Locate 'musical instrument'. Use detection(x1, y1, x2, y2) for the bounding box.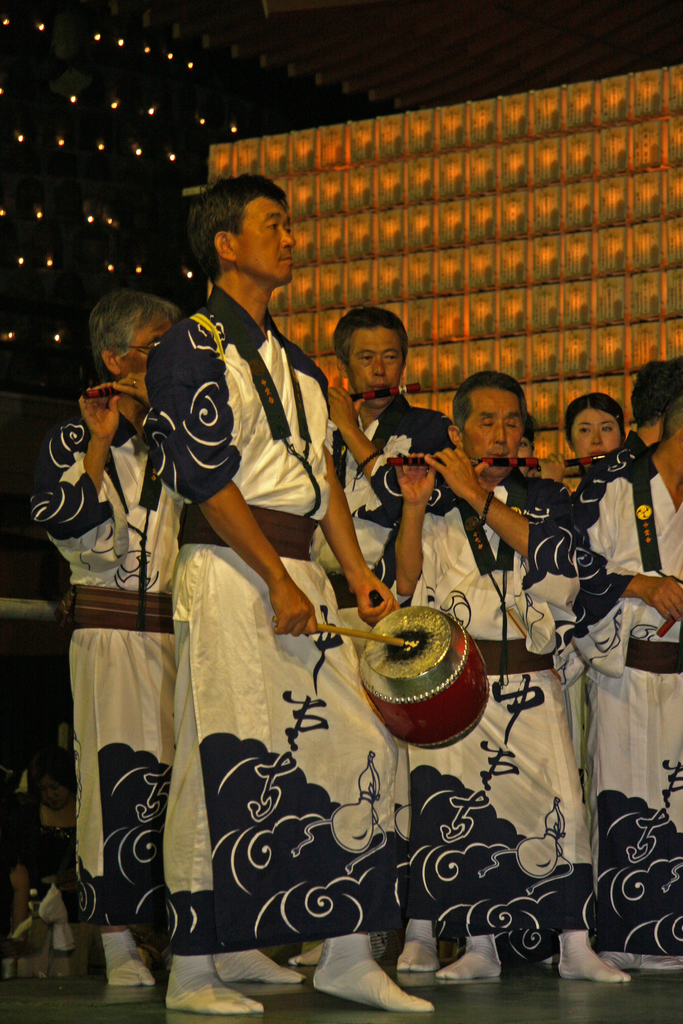
detection(386, 454, 541, 468).
